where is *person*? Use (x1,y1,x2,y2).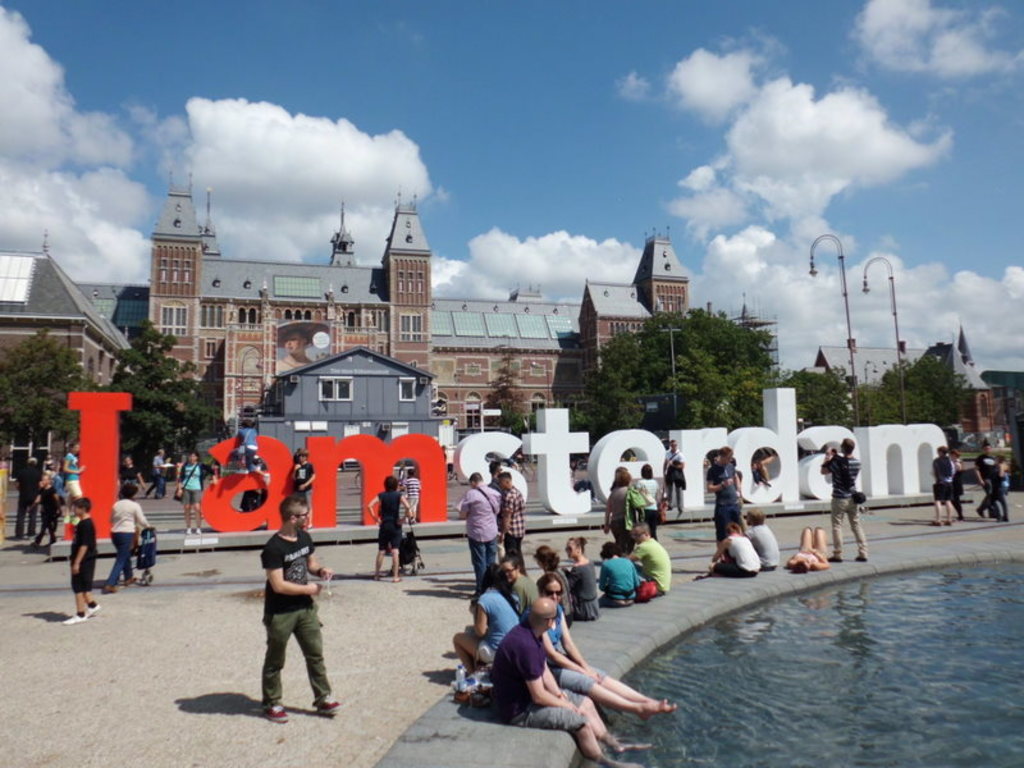
(233,415,273,488).
